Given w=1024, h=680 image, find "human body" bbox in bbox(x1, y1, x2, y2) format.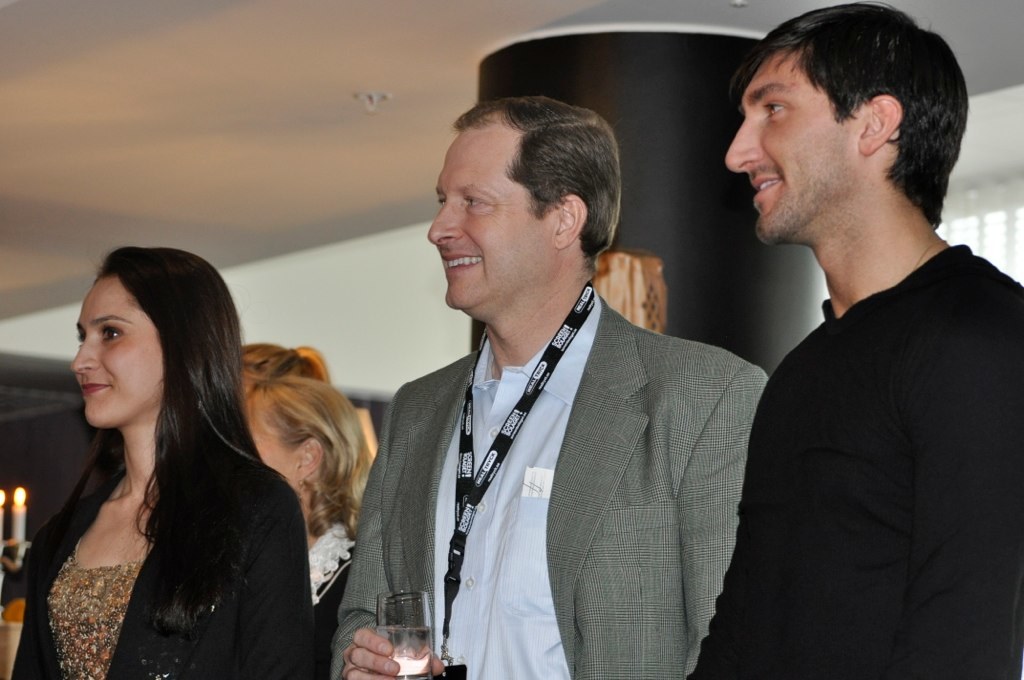
bbox(324, 90, 767, 678).
